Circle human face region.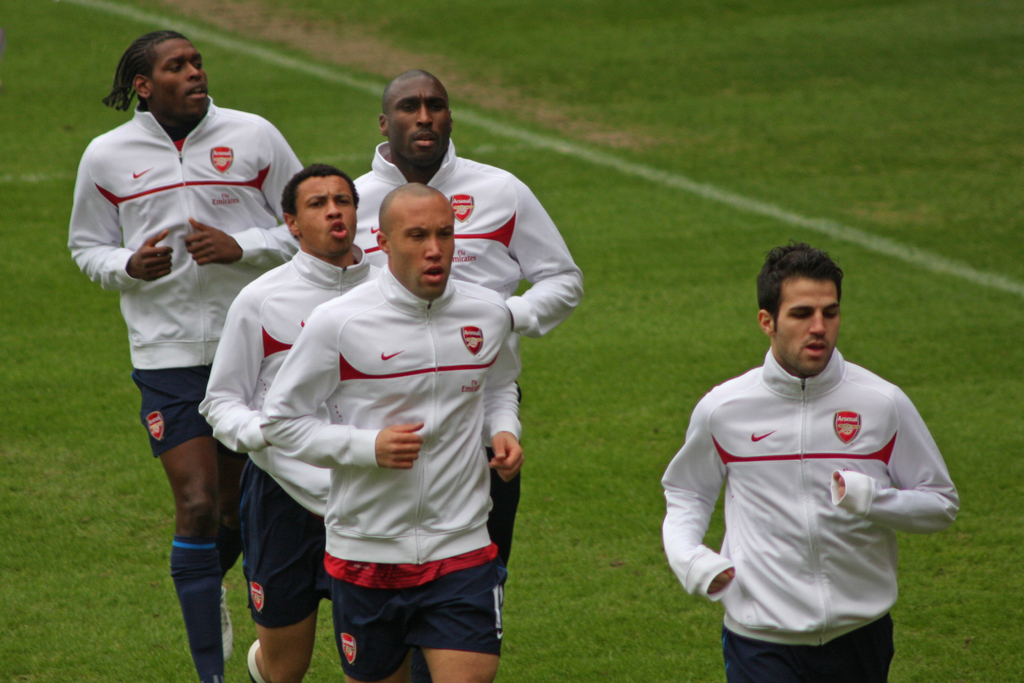
Region: (299,174,359,254).
